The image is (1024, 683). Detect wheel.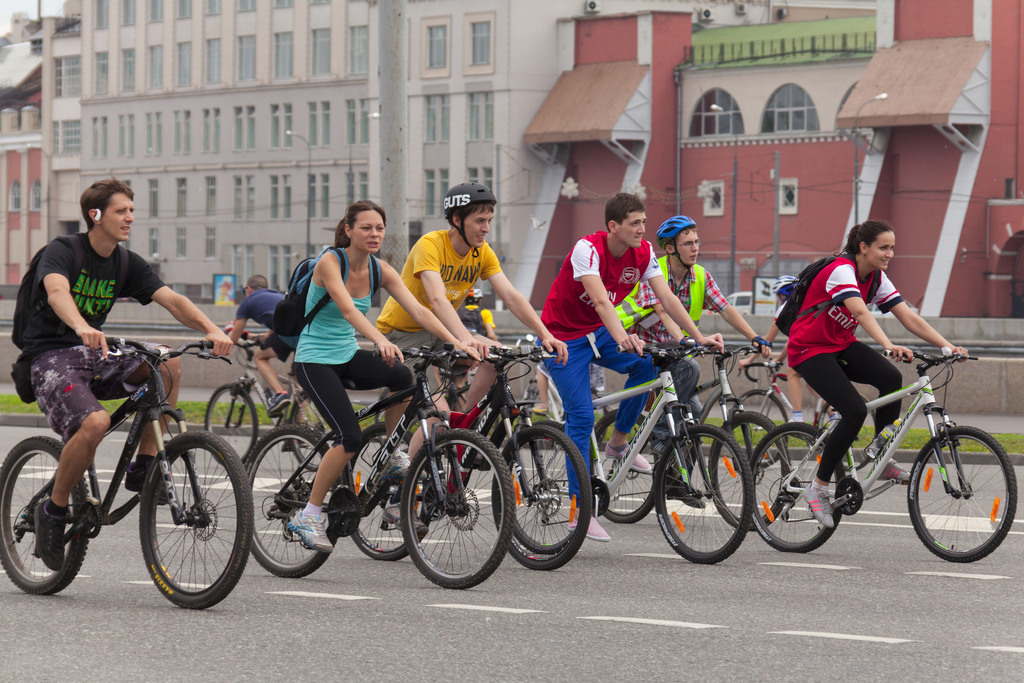
Detection: 651,424,753,566.
